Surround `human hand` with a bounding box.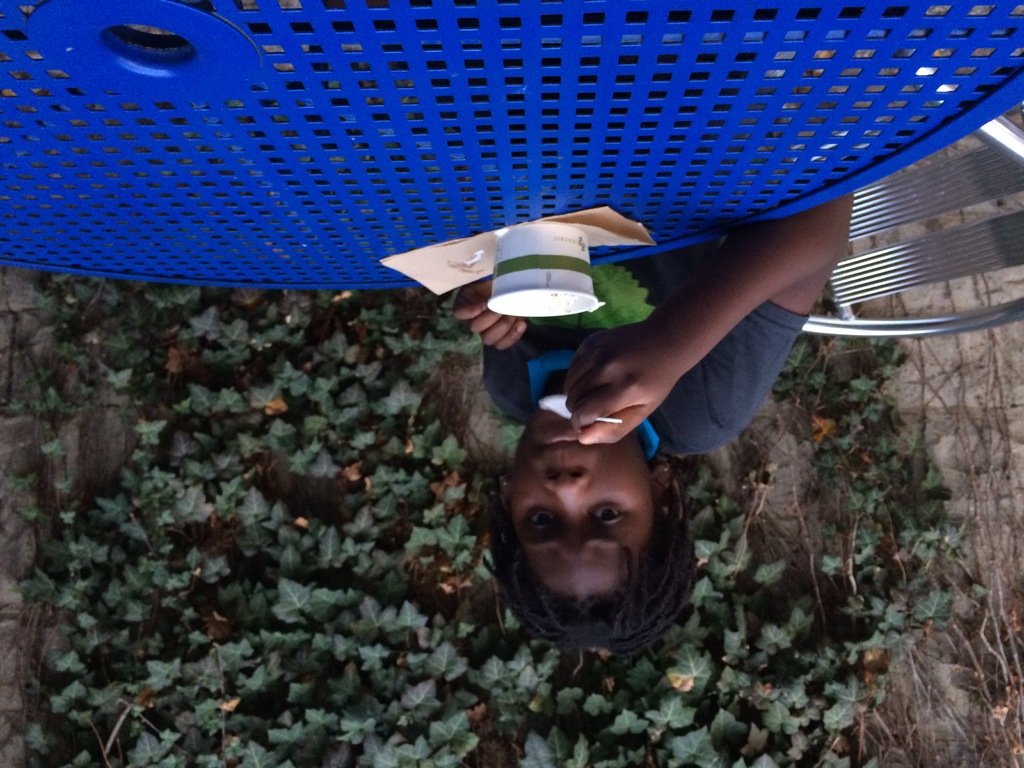
[left=575, top=321, right=678, bottom=428].
